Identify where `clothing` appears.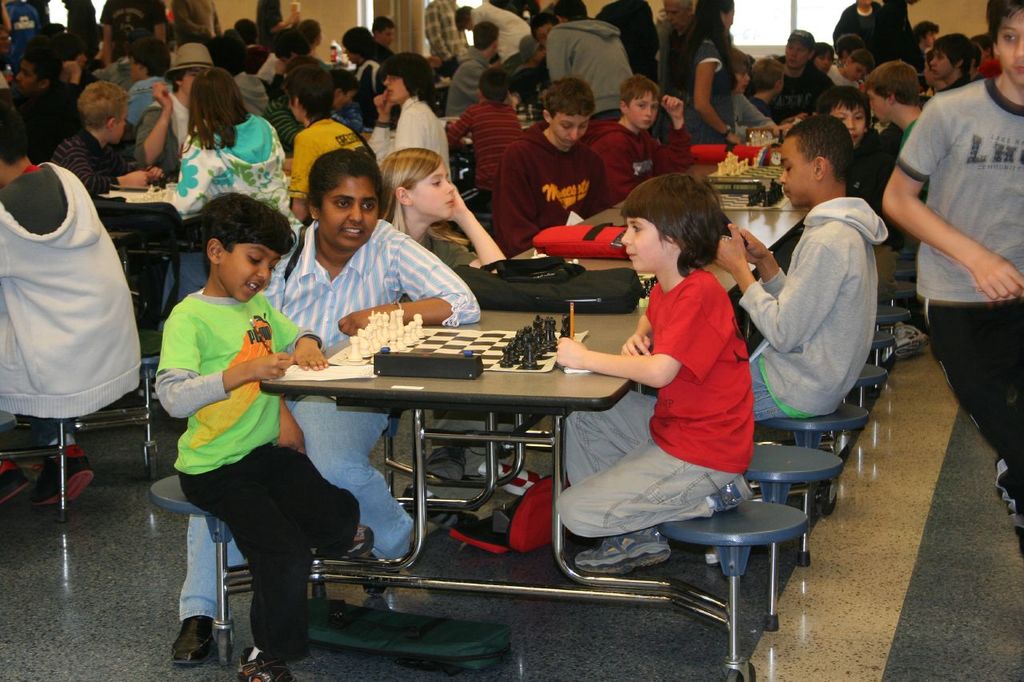
Appears at <bbox>1, 160, 138, 428</bbox>.
